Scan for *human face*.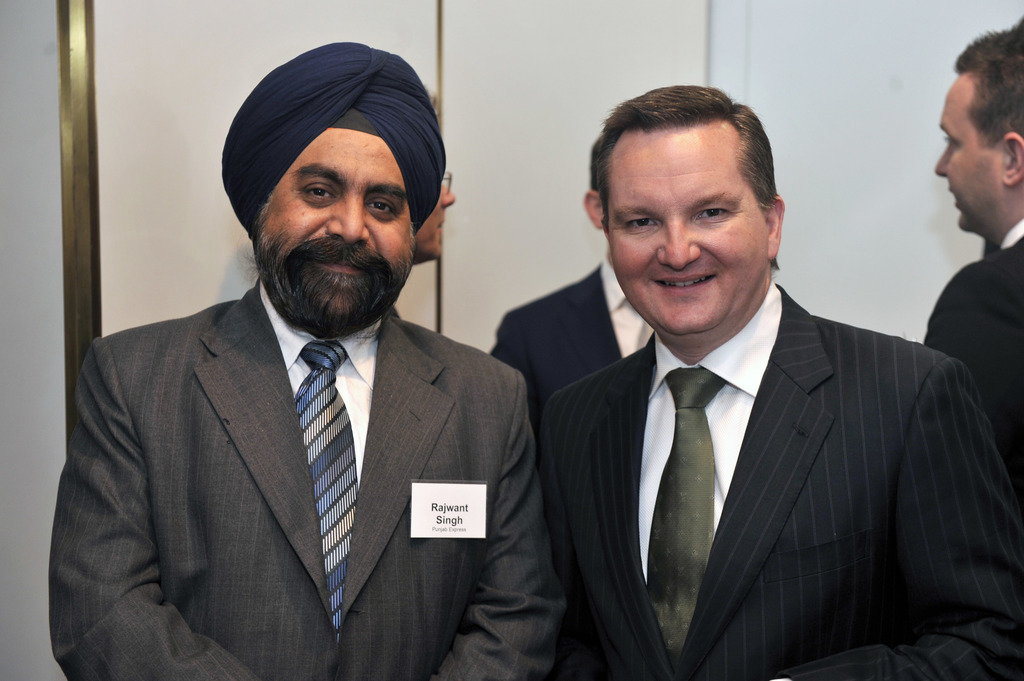
Scan result: 602 125 769 339.
